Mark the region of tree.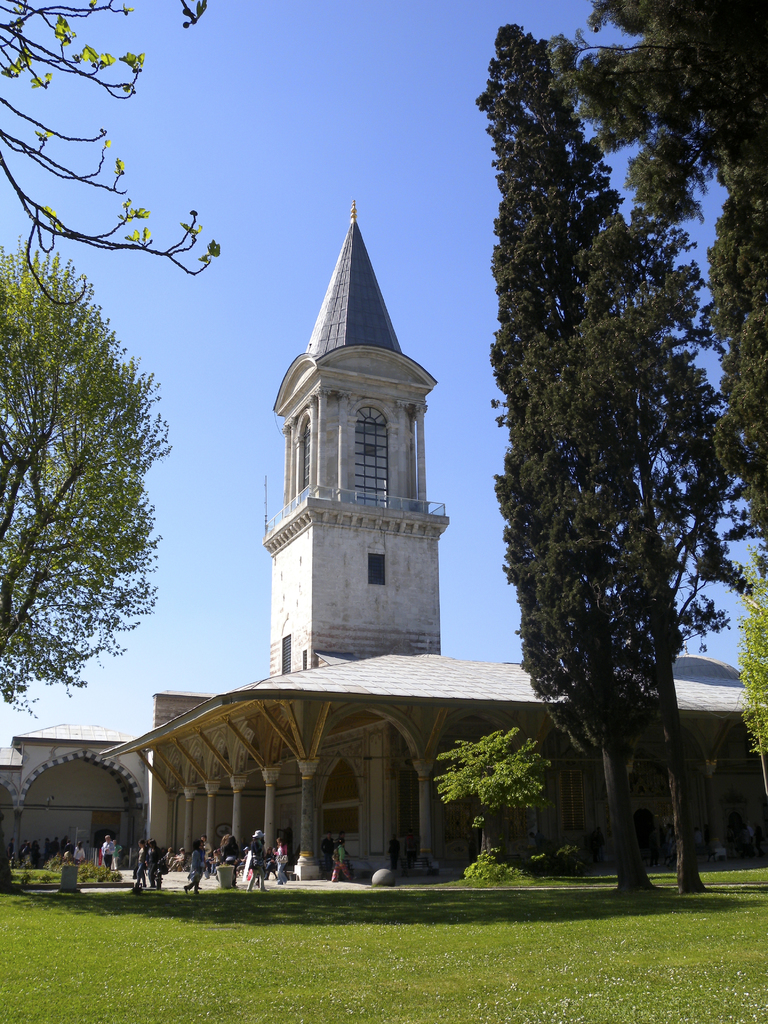
Region: {"left": 0, "top": 0, "right": 229, "bottom": 323}.
